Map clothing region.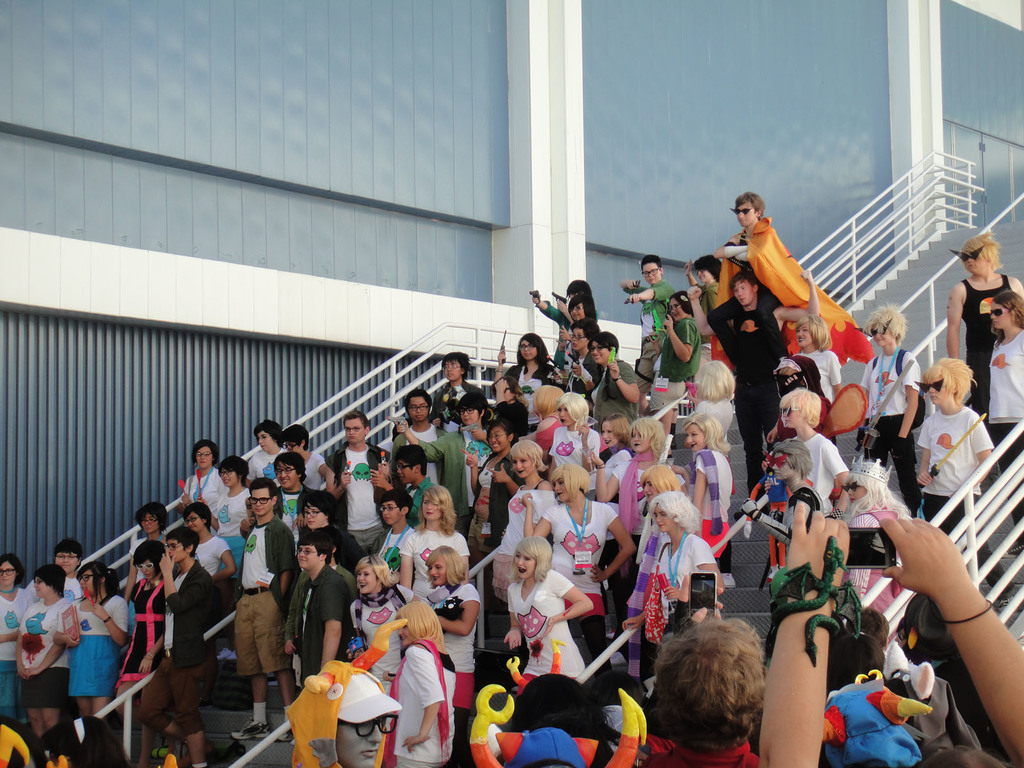
Mapped to <box>762,479,816,559</box>.
